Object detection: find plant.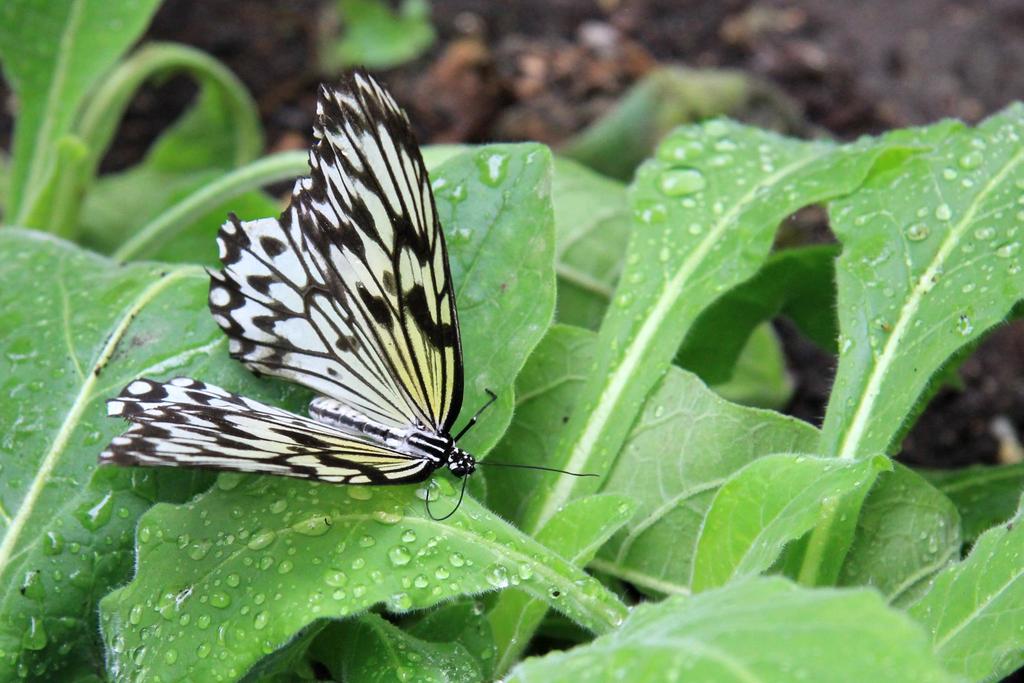
bbox(0, 0, 1023, 682).
